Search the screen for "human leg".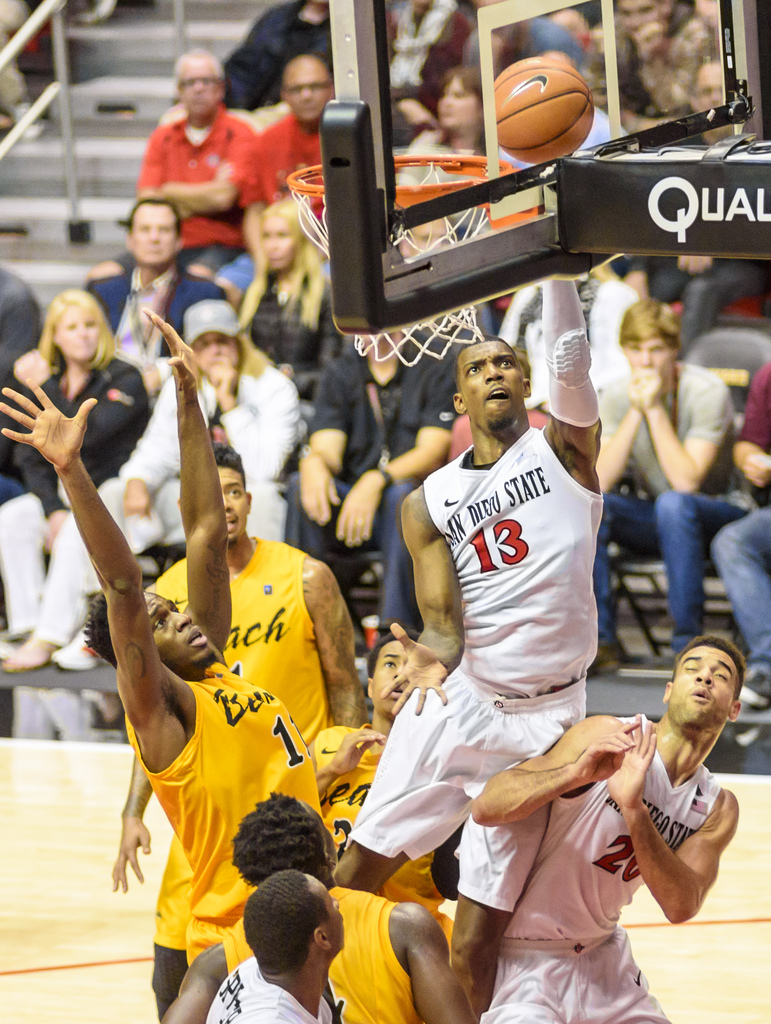
Found at BBox(331, 664, 469, 899).
